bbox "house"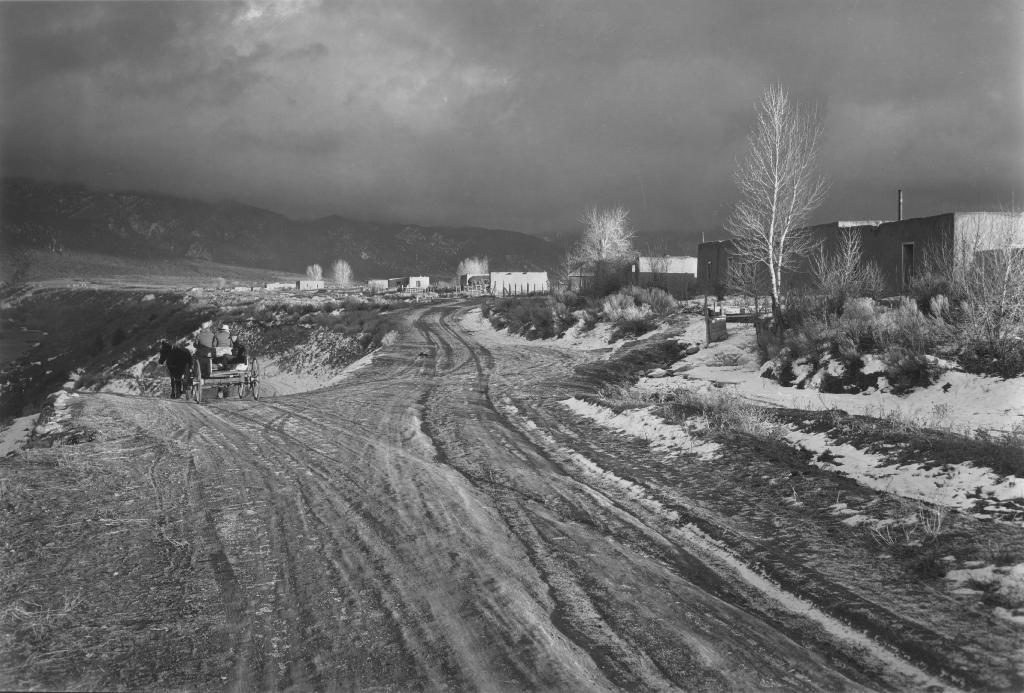
region(387, 274, 428, 294)
